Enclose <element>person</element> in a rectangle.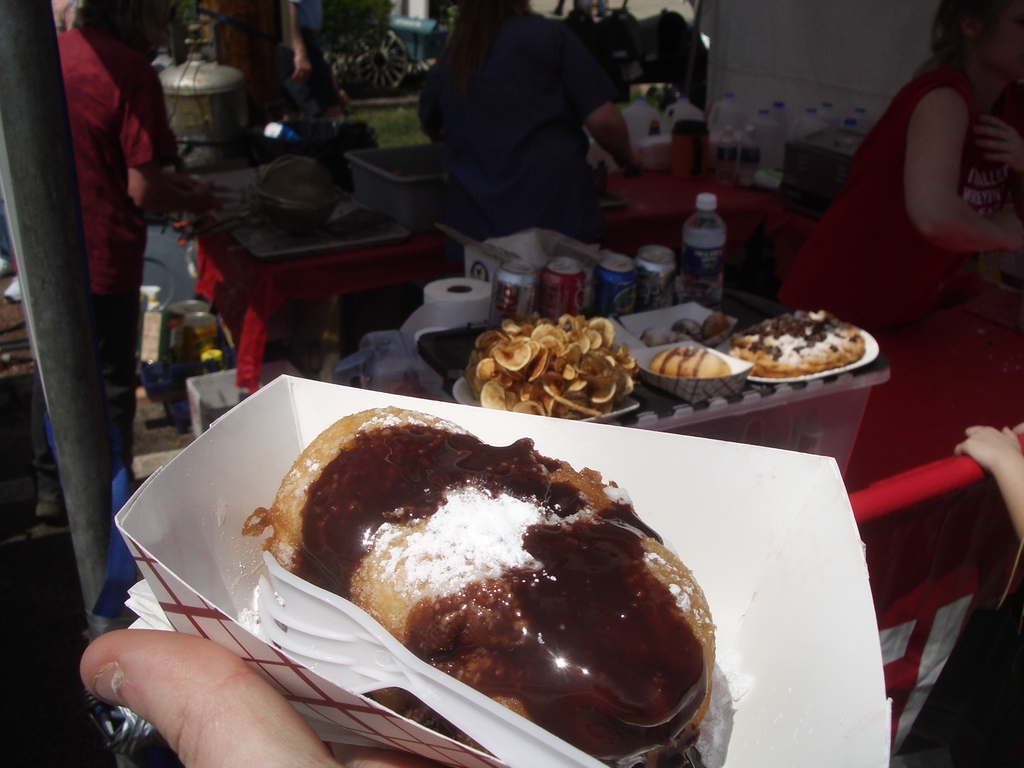
pyautogui.locateOnScreen(764, 0, 1023, 362).
